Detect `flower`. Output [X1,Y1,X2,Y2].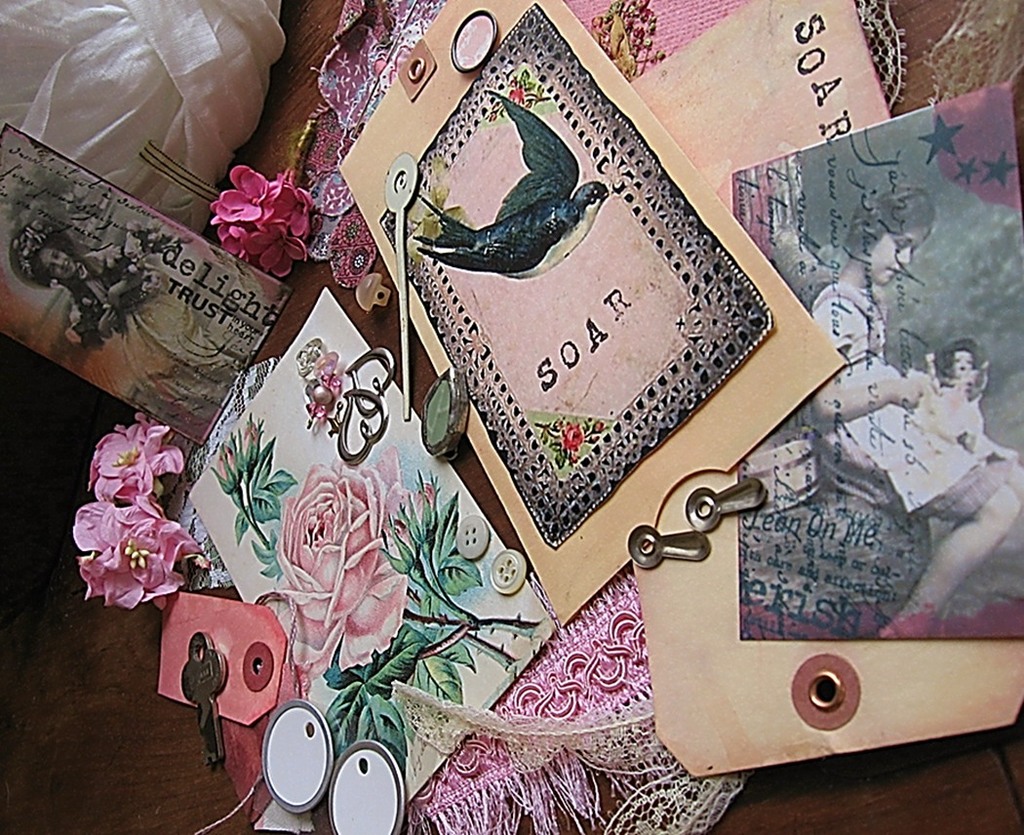
[556,421,587,451].
